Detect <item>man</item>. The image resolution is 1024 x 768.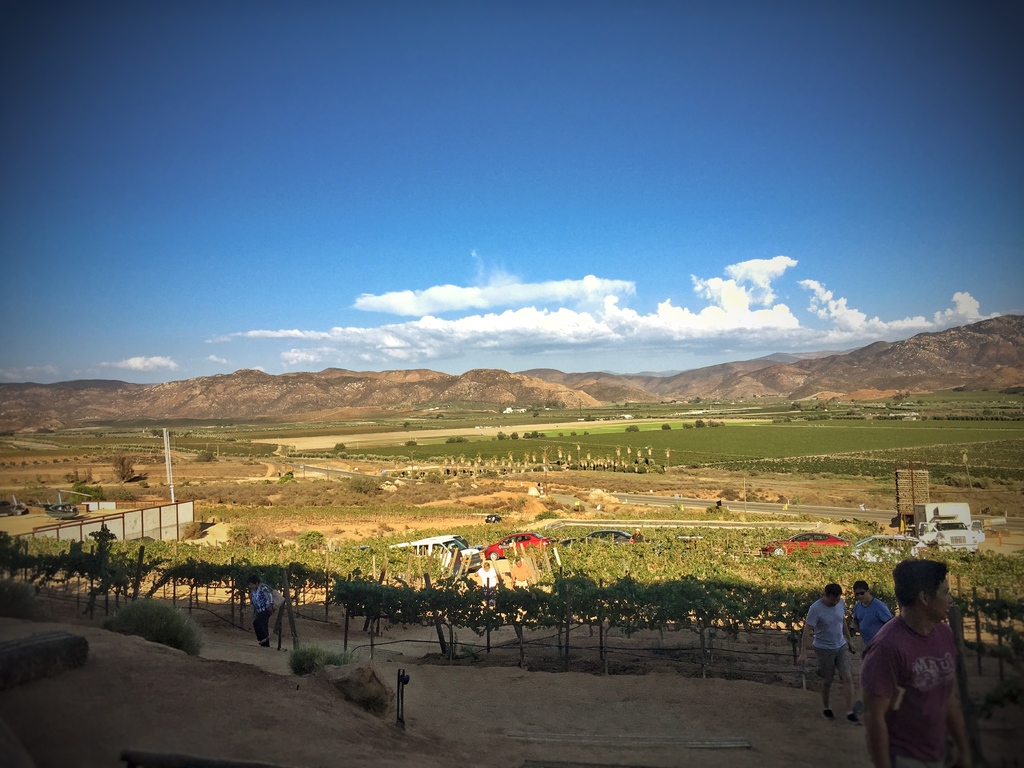
bbox(854, 580, 986, 764).
